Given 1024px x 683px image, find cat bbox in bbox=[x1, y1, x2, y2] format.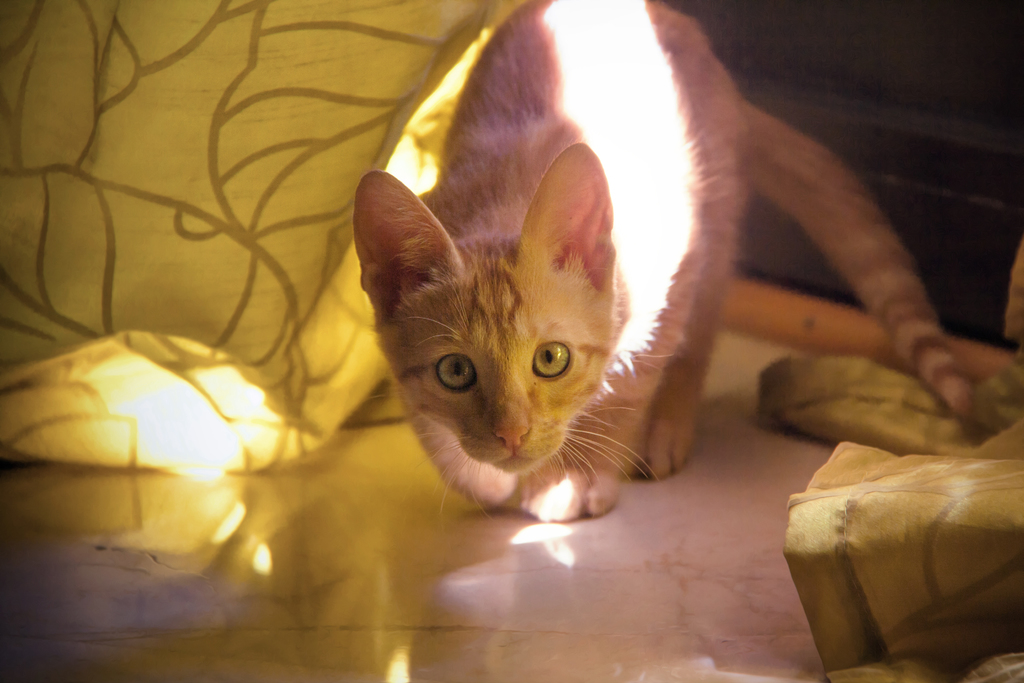
bbox=[351, 5, 1013, 522].
